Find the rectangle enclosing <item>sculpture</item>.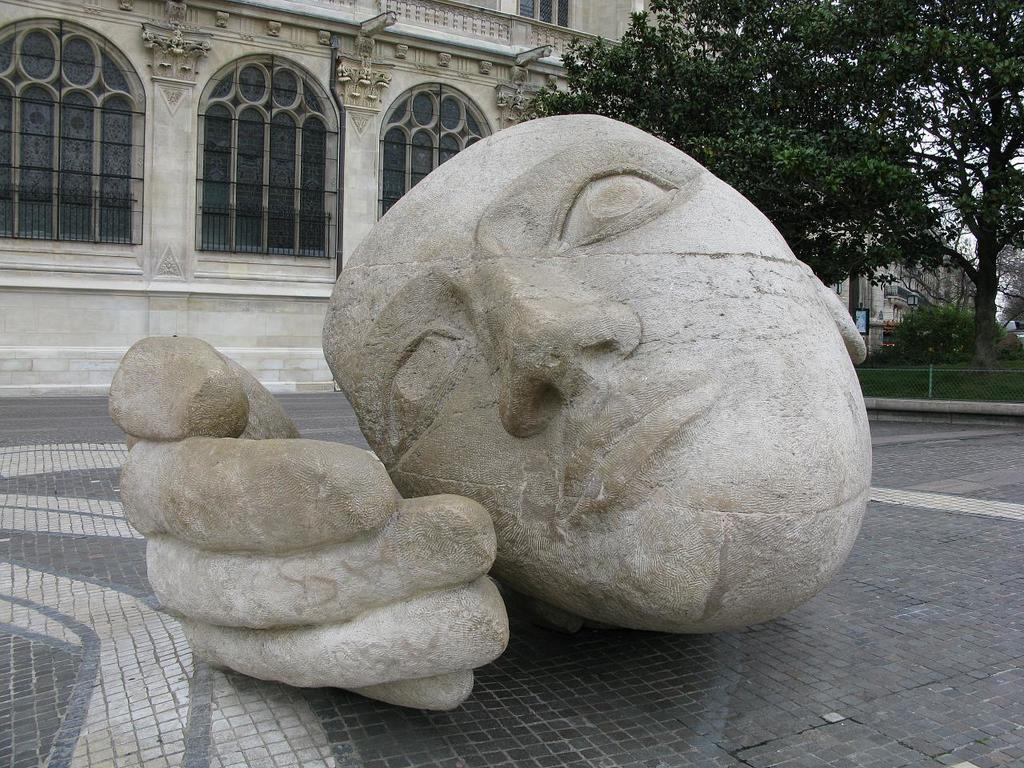
x1=103, y1=122, x2=874, y2=714.
